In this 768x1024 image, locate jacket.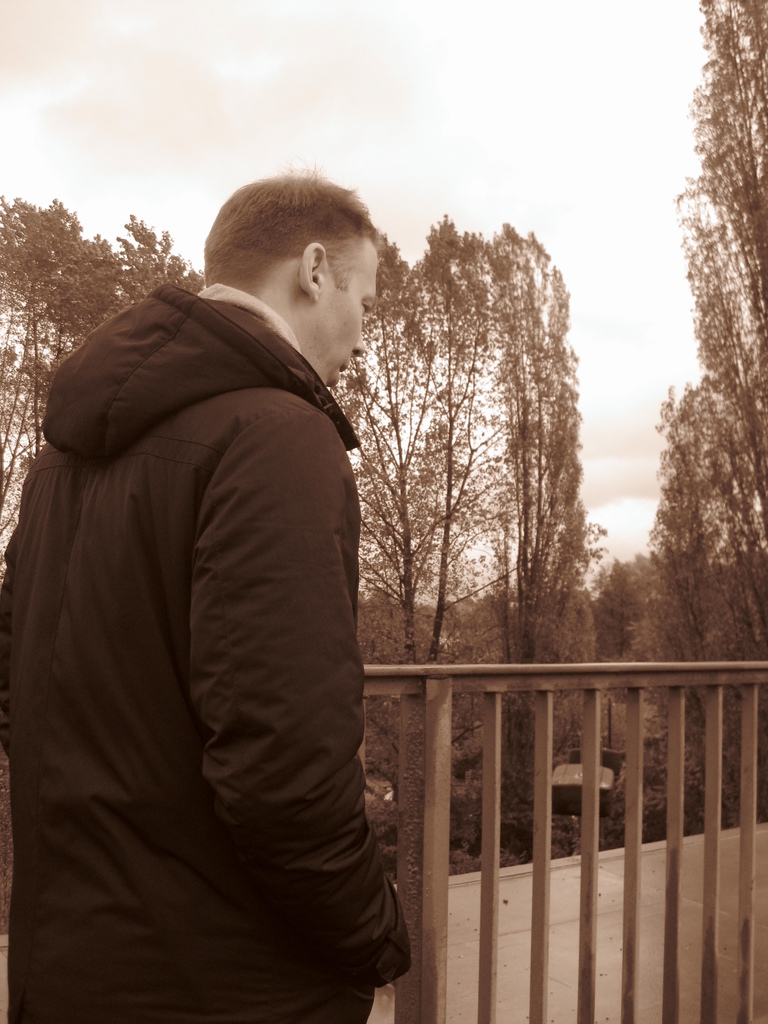
Bounding box: (0,269,434,1023).
